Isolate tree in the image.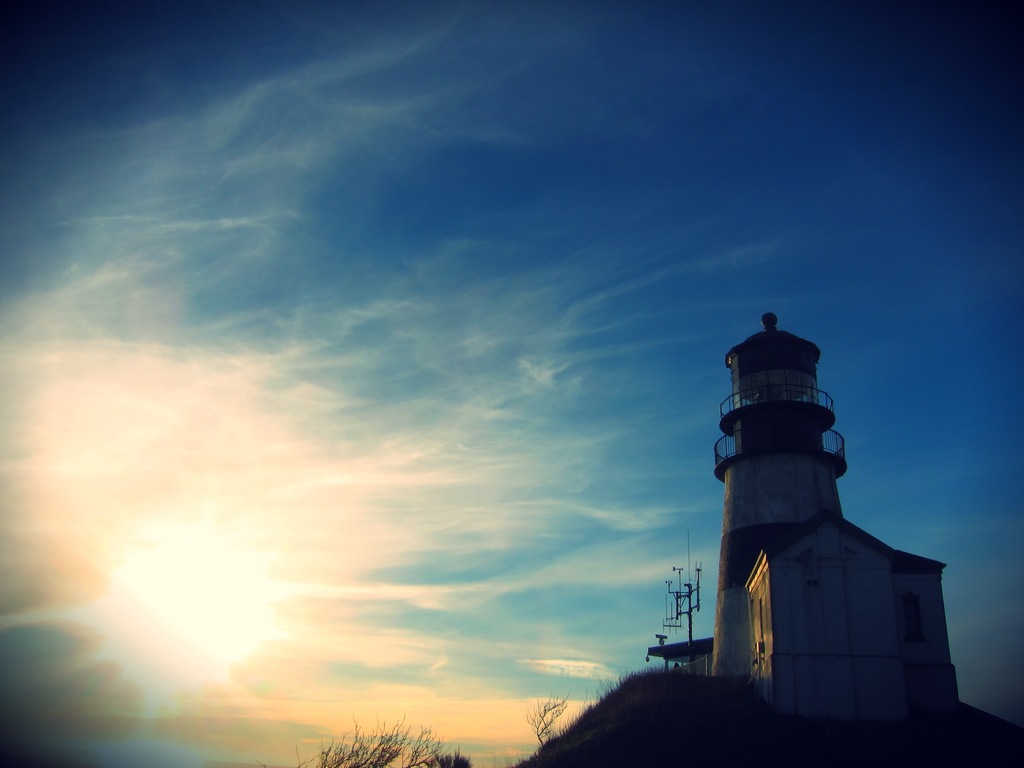
Isolated region: [516,694,577,750].
